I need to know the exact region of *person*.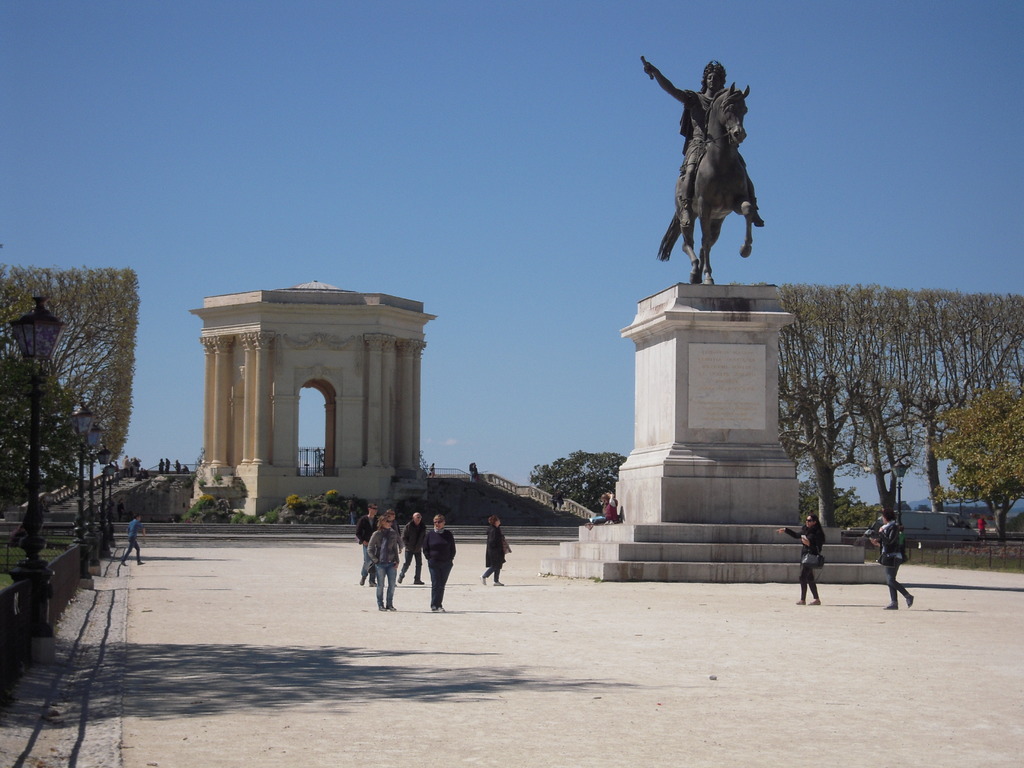
Region: <box>641,53,767,233</box>.
